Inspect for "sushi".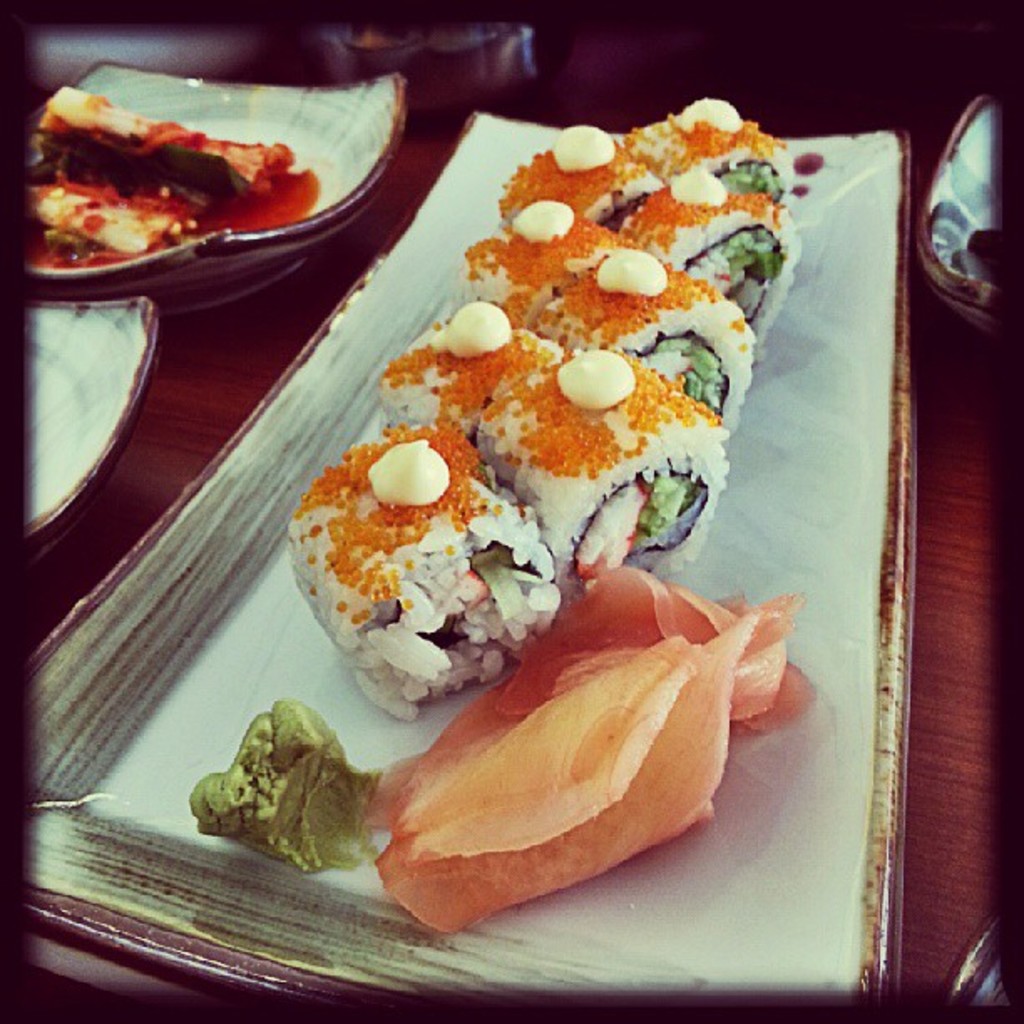
Inspection: 276, 422, 567, 708.
